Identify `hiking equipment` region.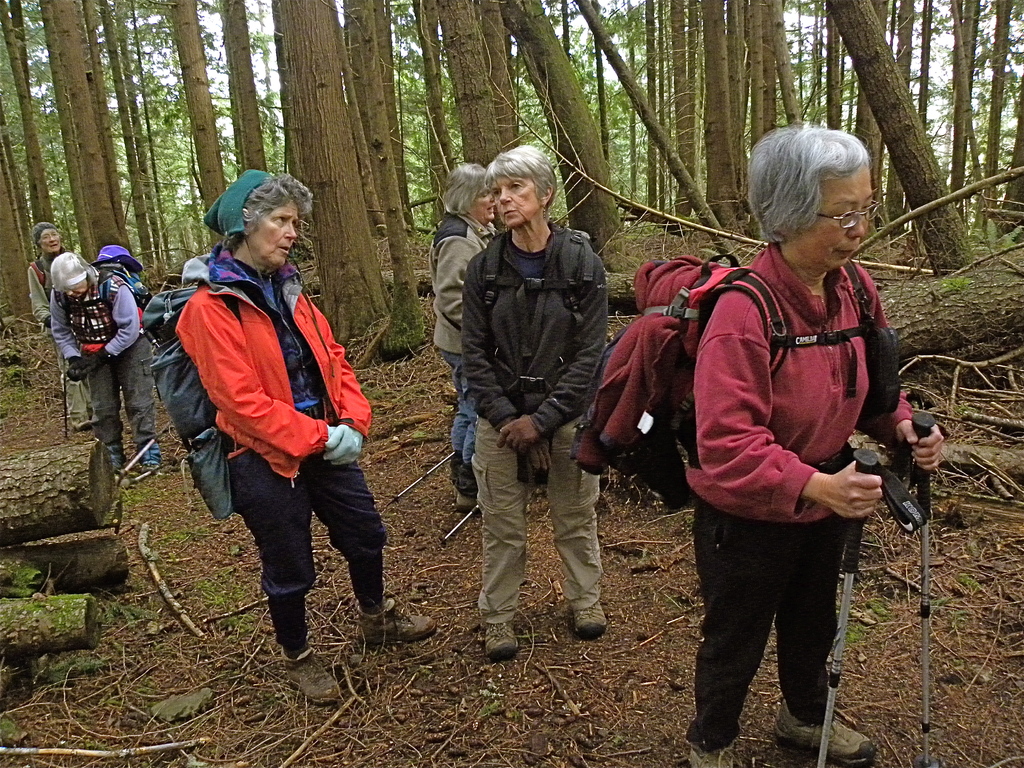
Region: <region>382, 451, 460, 512</region>.
